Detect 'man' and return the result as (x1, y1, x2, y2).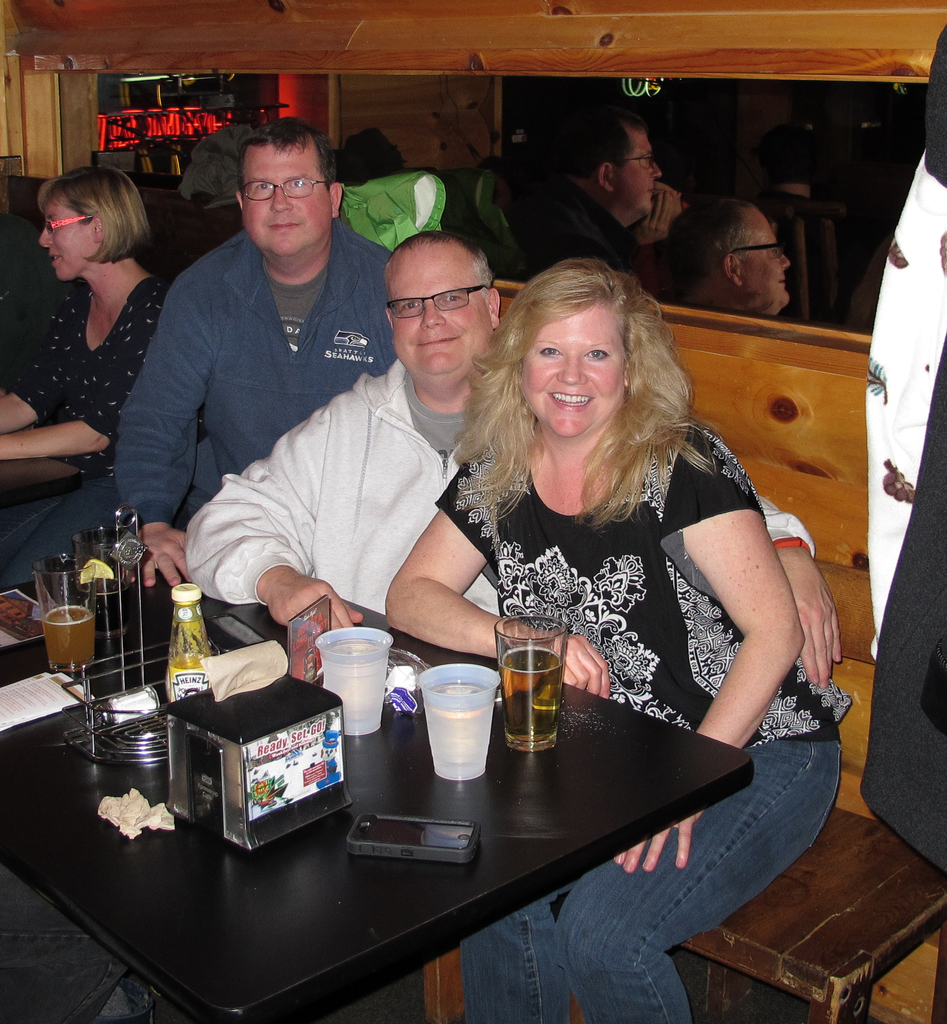
(118, 113, 402, 586).
